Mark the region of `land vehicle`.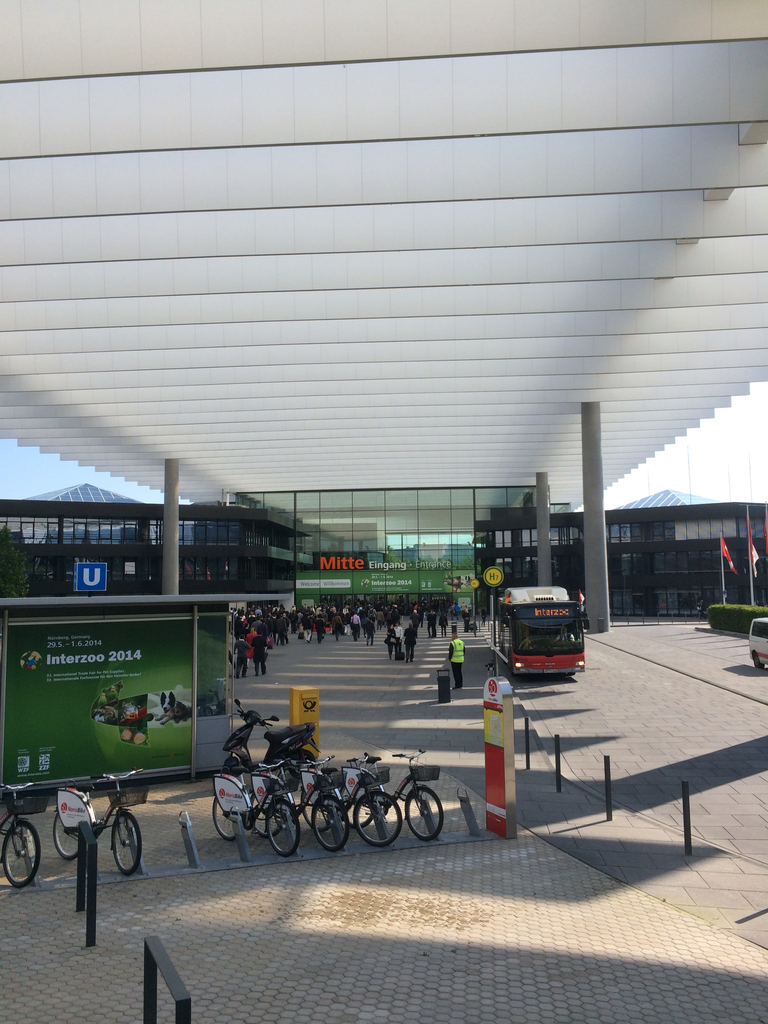
Region: 339,747,445,842.
